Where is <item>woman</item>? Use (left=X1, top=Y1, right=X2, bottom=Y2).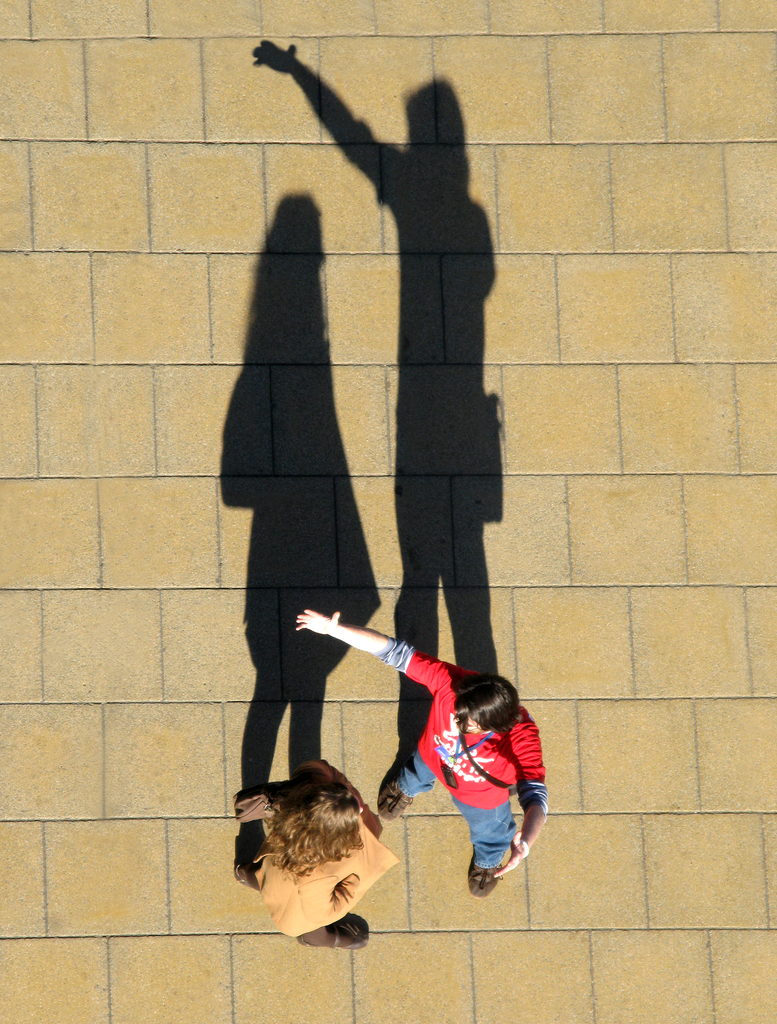
(left=222, top=740, right=424, bottom=973).
